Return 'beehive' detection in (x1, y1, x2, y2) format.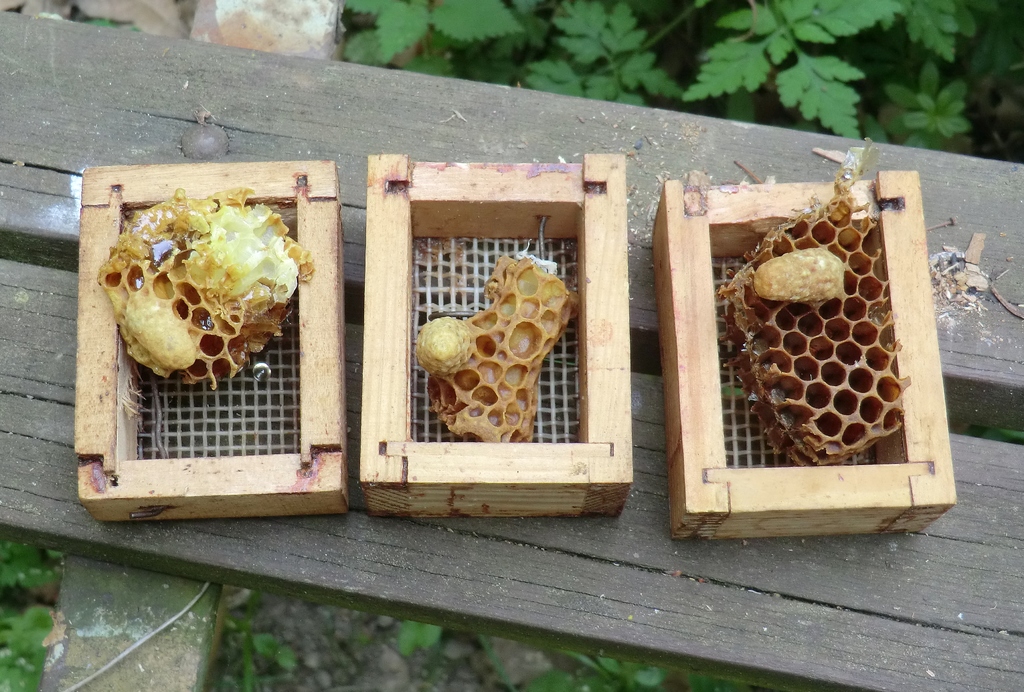
(413, 246, 576, 443).
